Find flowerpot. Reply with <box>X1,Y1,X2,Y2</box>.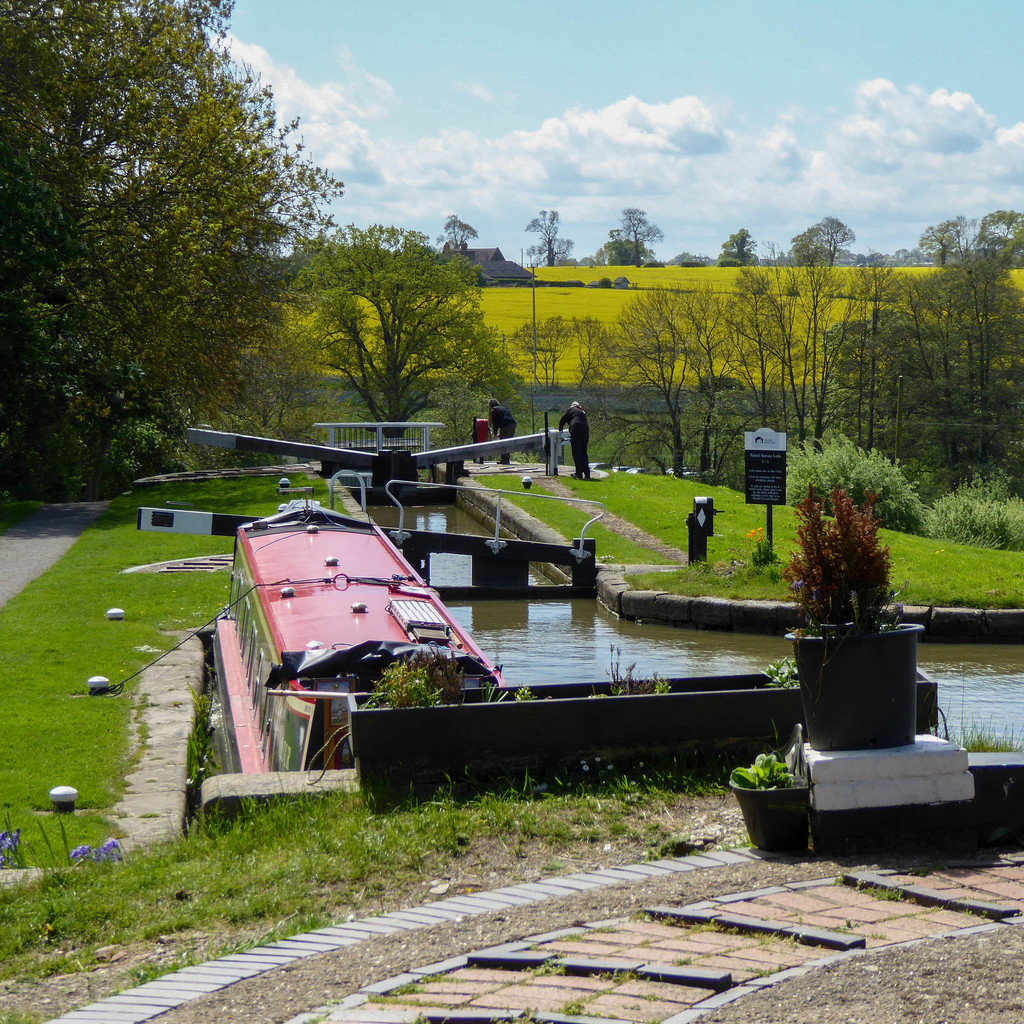
<box>732,776,809,860</box>.
